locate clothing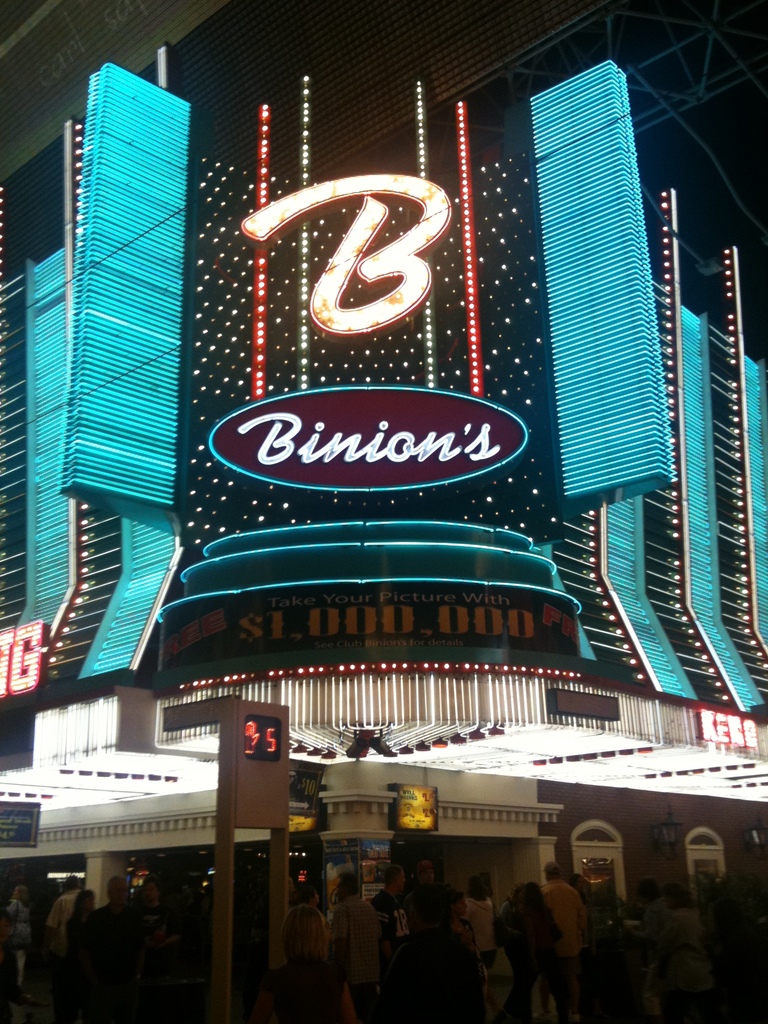
148 899 169 975
